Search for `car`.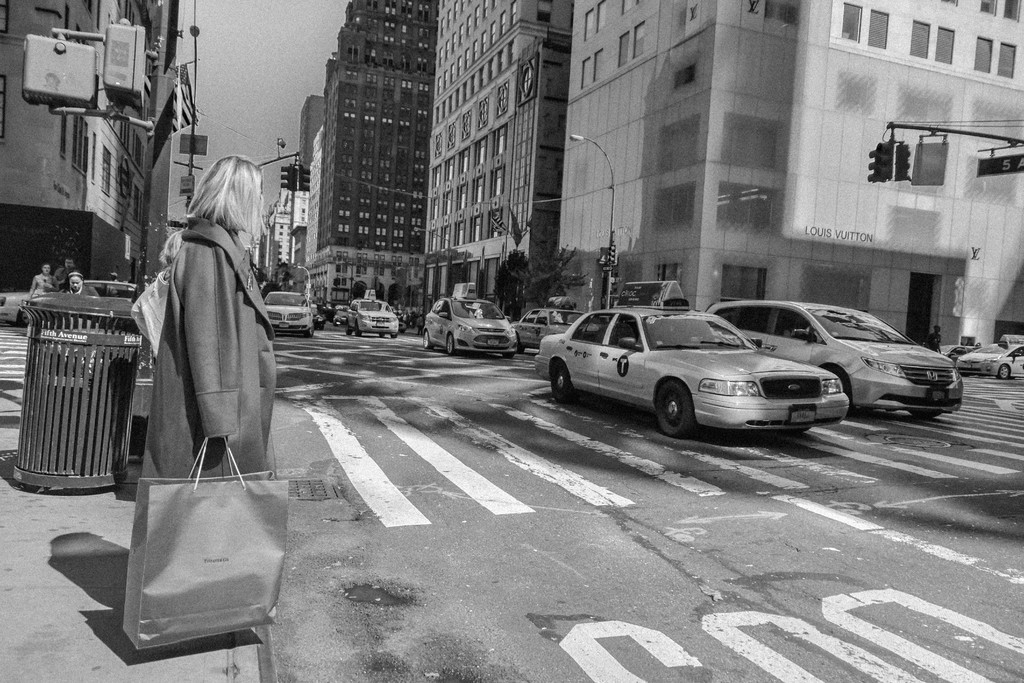
Found at pyautogui.locateOnScreen(508, 305, 589, 353).
